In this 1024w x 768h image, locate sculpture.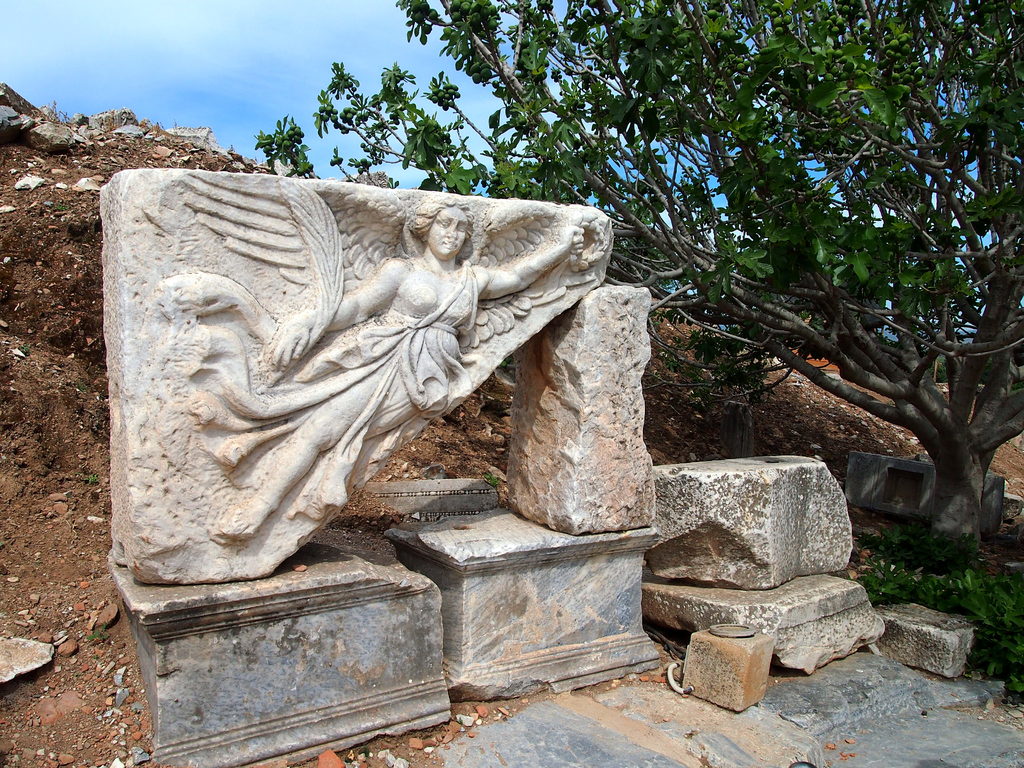
Bounding box: l=125, t=172, r=604, b=579.
